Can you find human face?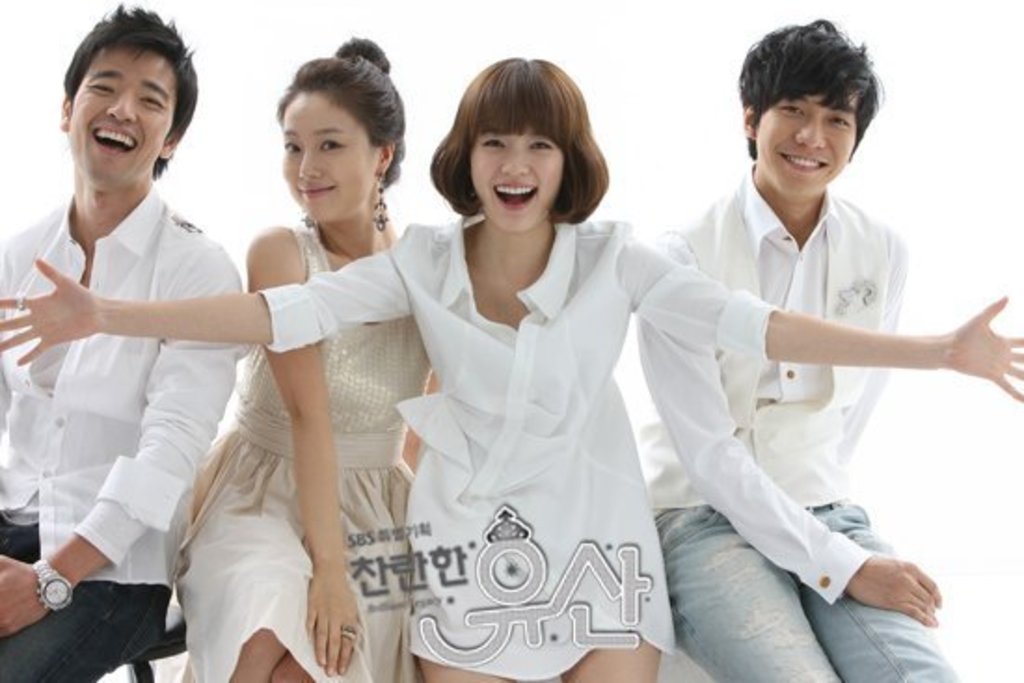
Yes, bounding box: [x1=756, y1=89, x2=856, y2=194].
